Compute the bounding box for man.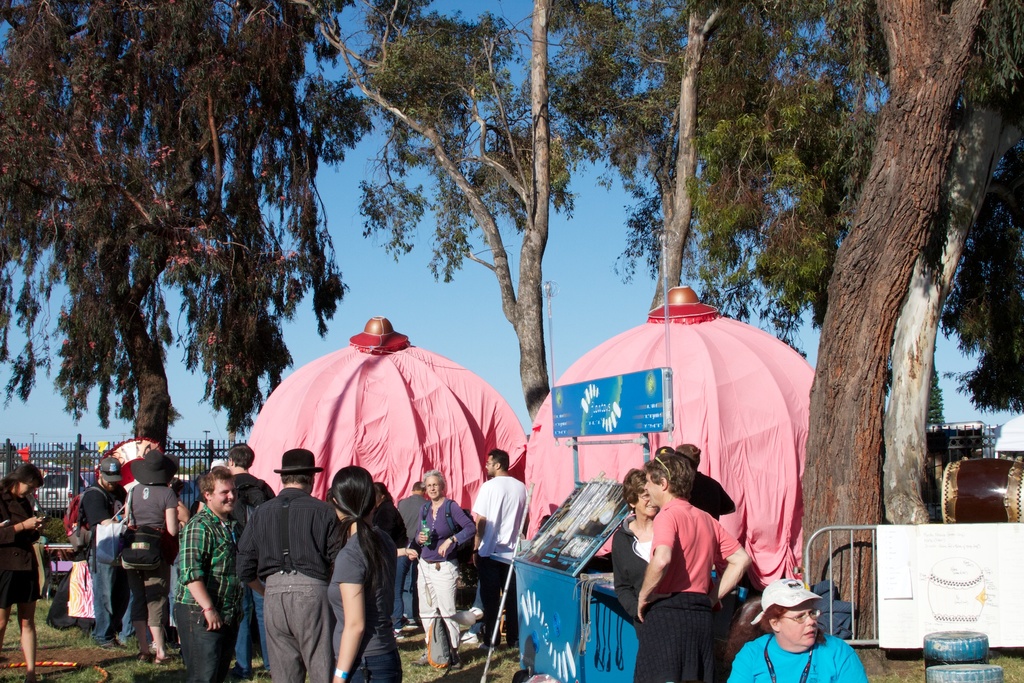
(175, 467, 250, 682).
